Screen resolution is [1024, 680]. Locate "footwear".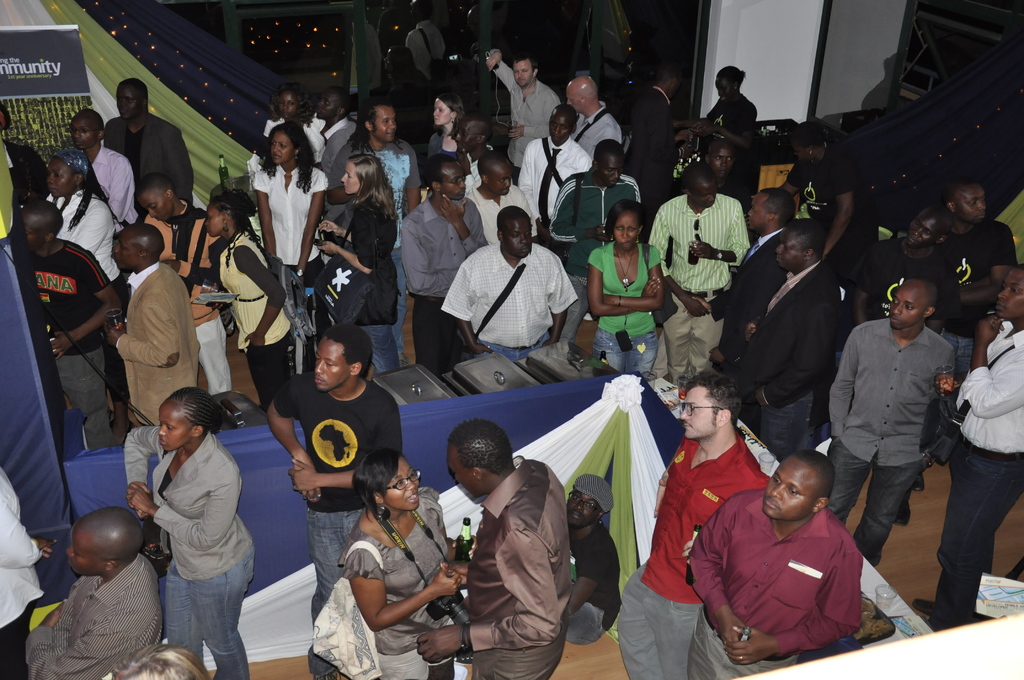
x1=913 y1=462 x2=927 y2=497.
